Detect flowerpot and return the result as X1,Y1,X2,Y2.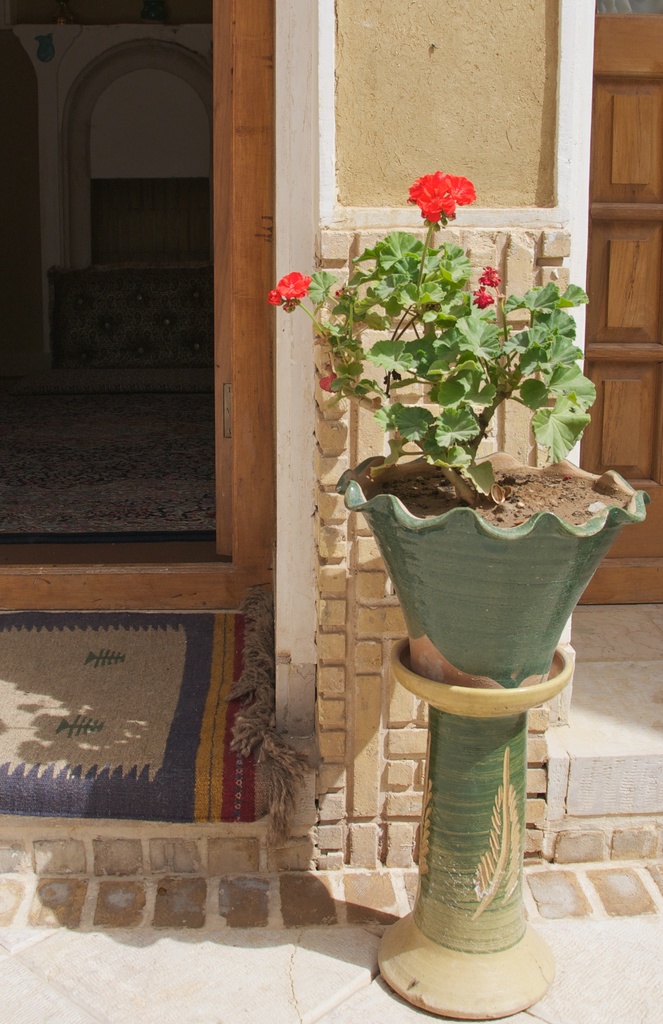
336,456,651,690.
